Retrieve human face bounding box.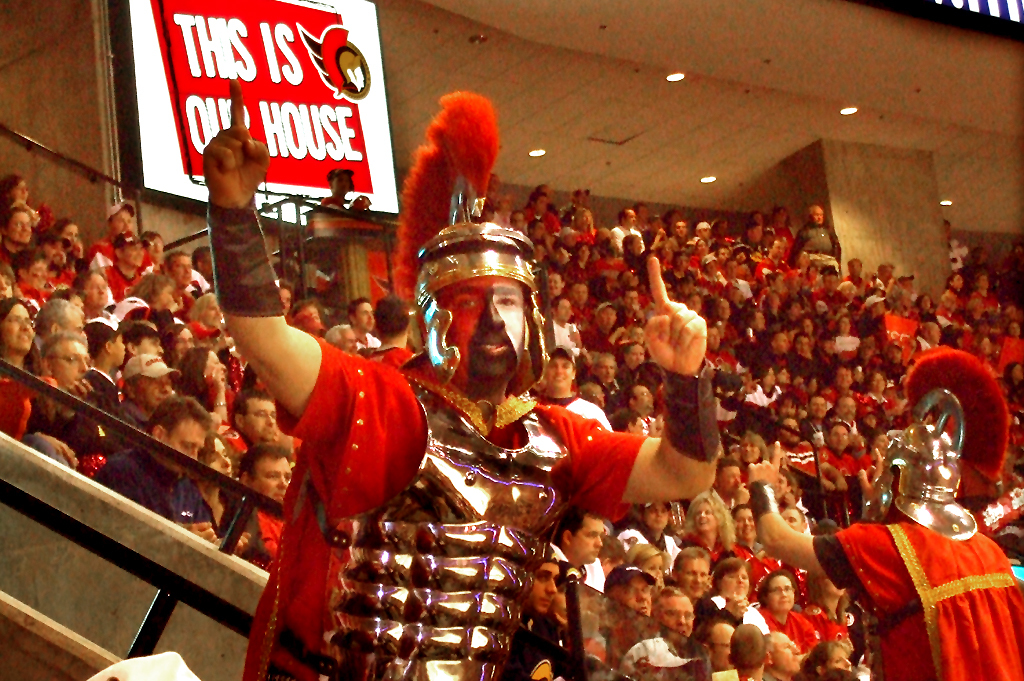
Bounding box: bbox(11, 214, 29, 245).
